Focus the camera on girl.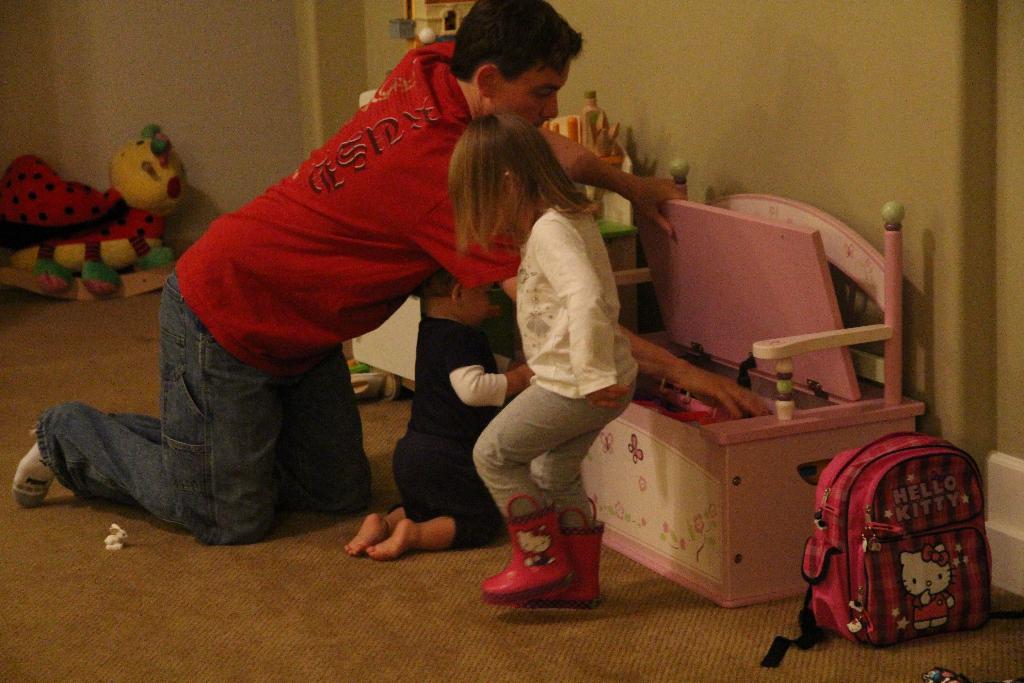
Focus region: select_region(447, 111, 641, 609).
